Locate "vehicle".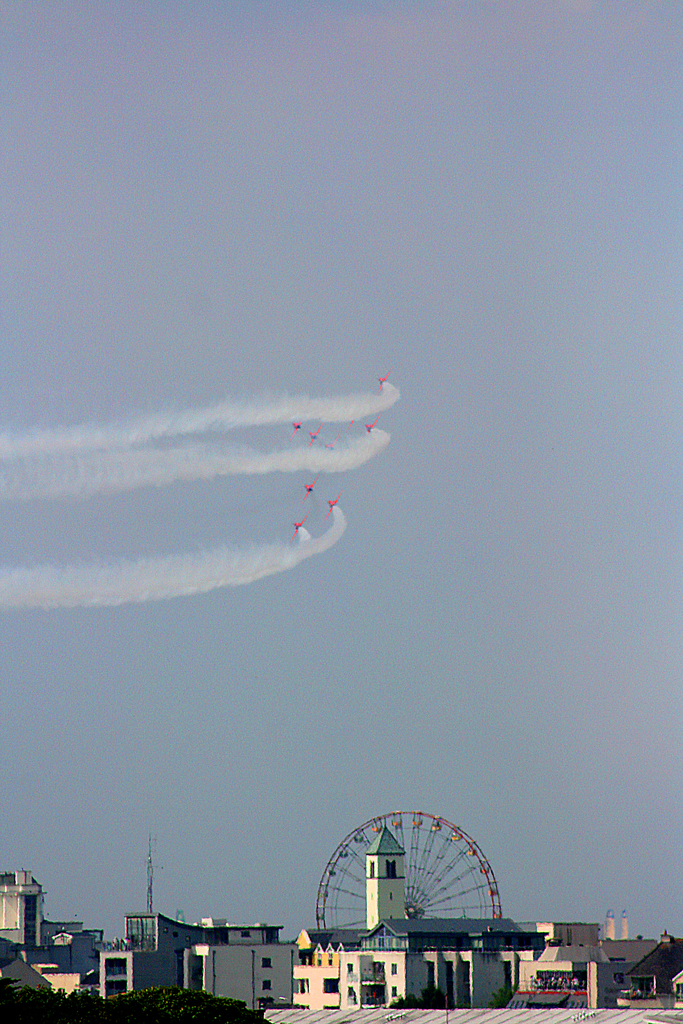
Bounding box: x1=324, y1=489, x2=342, y2=521.
